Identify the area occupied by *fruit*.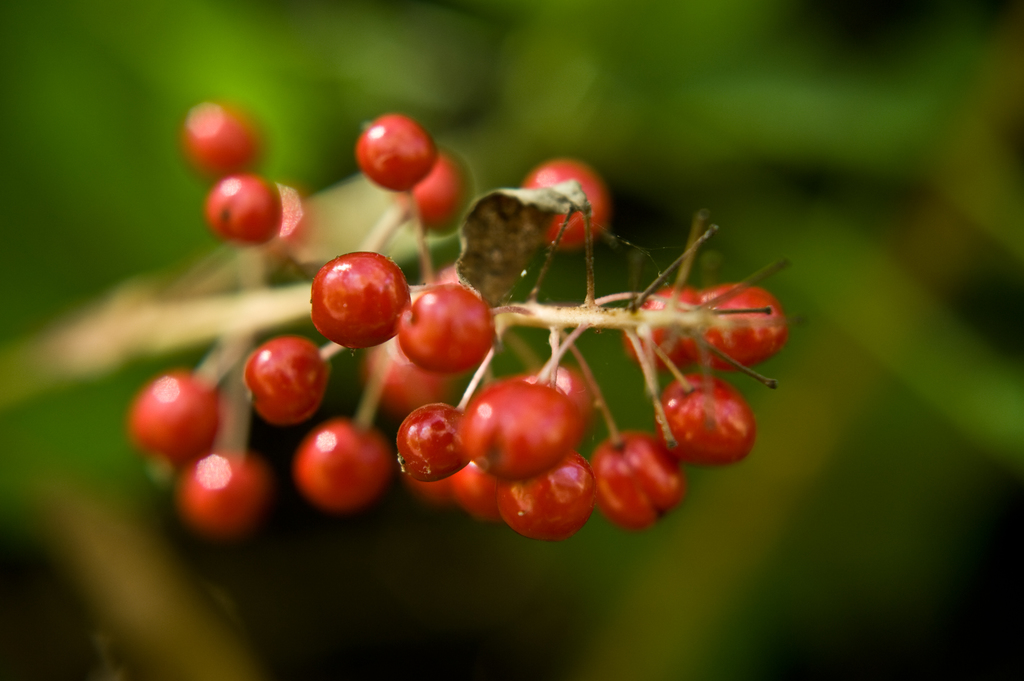
Area: rect(520, 156, 612, 246).
